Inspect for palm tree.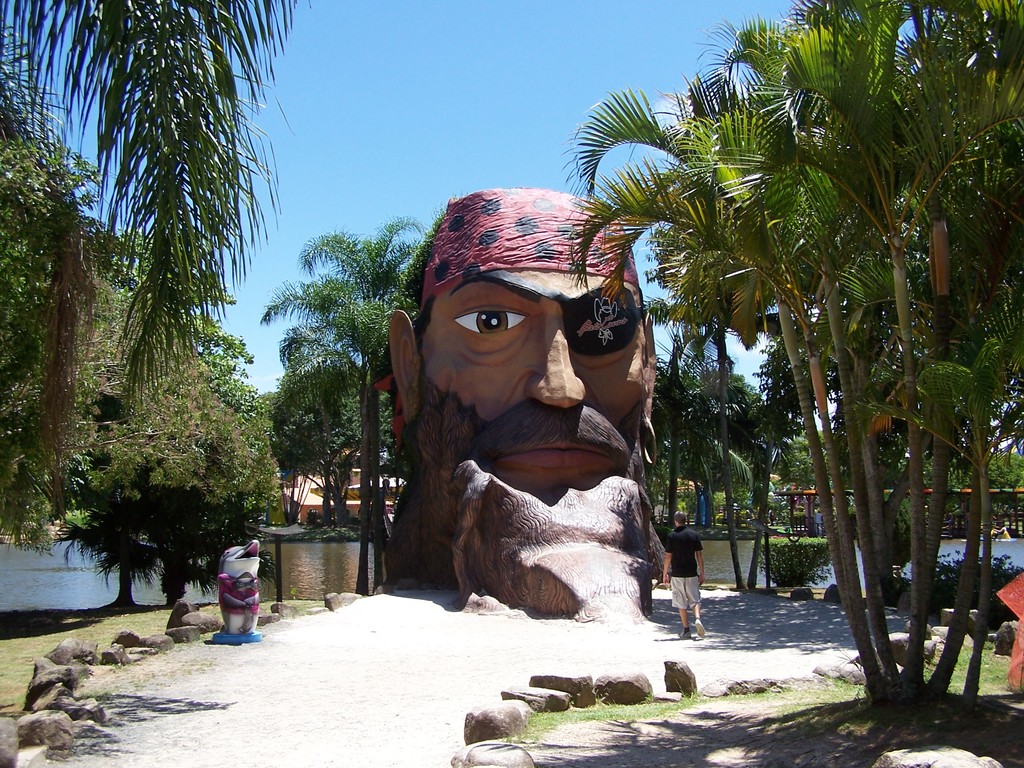
Inspection: Rect(576, 0, 1023, 712).
